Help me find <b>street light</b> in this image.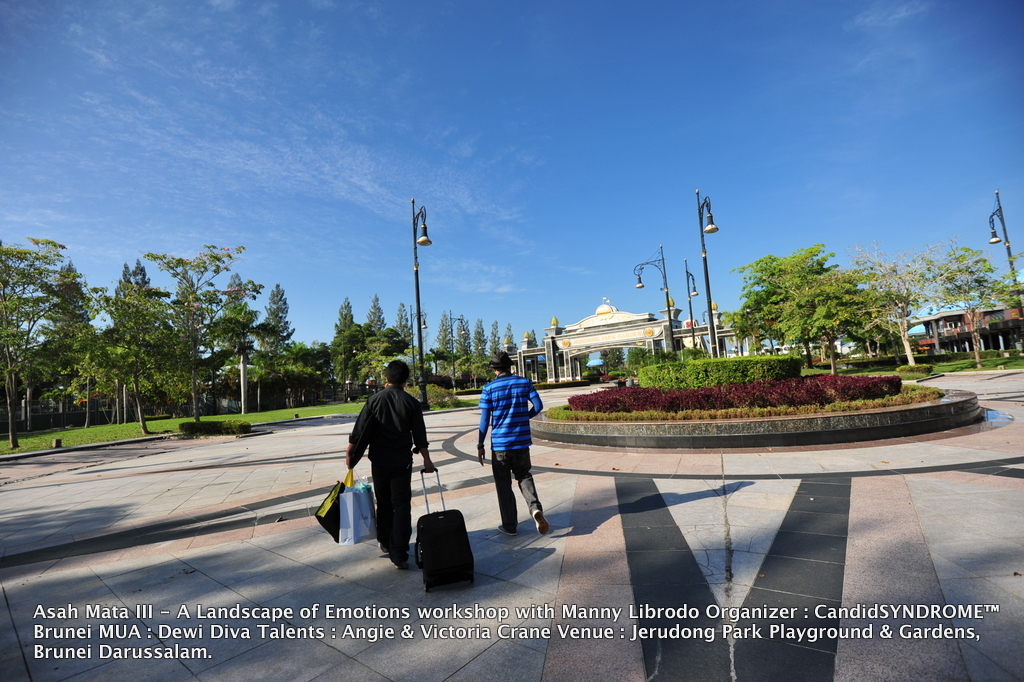
Found it: bbox=[977, 188, 1023, 309].
